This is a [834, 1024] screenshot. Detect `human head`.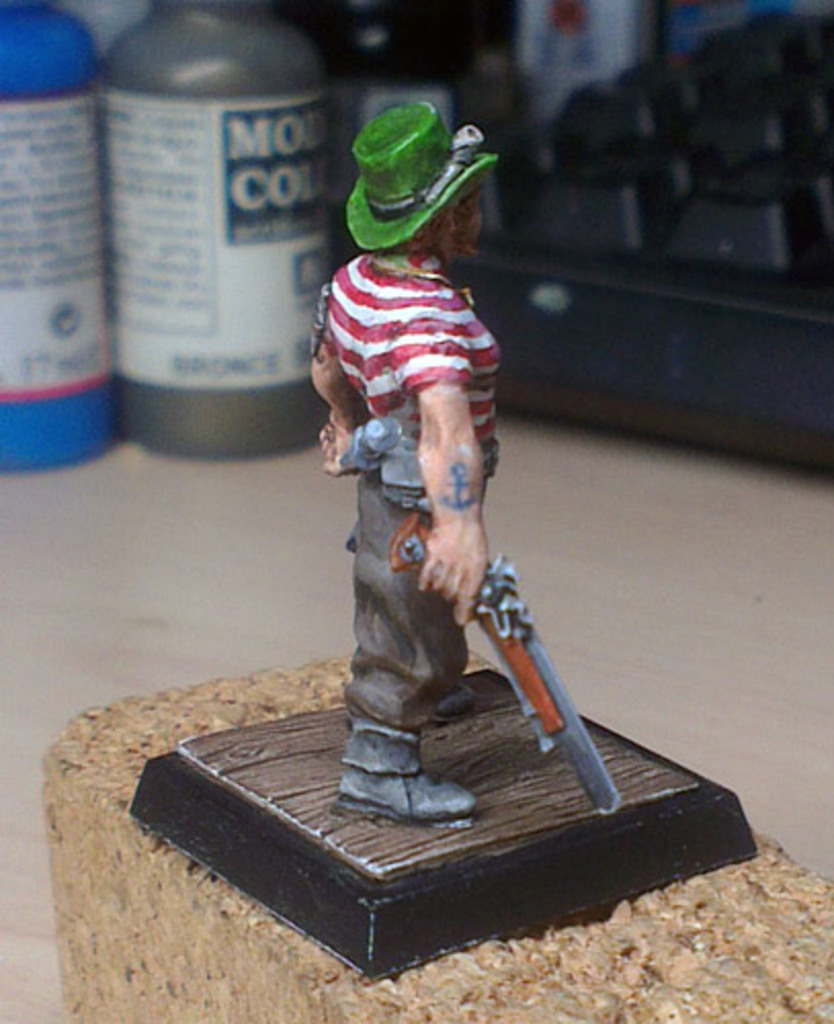
Rect(328, 100, 494, 256).
